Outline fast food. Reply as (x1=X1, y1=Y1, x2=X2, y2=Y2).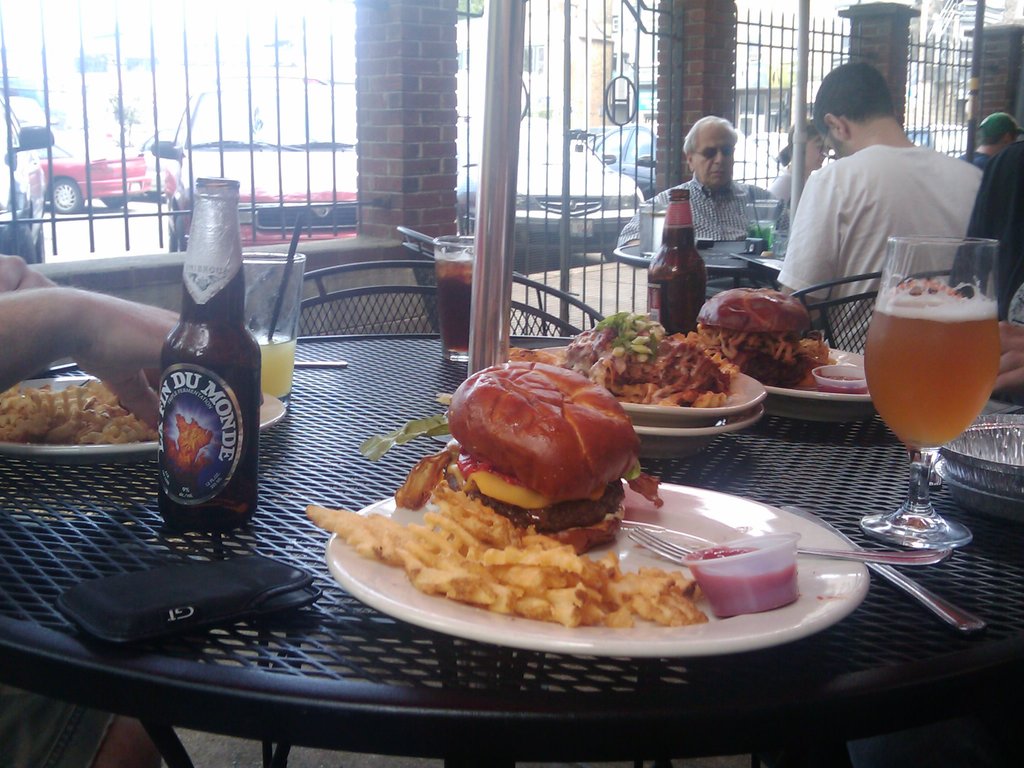
(x1=305, y1=479, x2=710, y2=627).
